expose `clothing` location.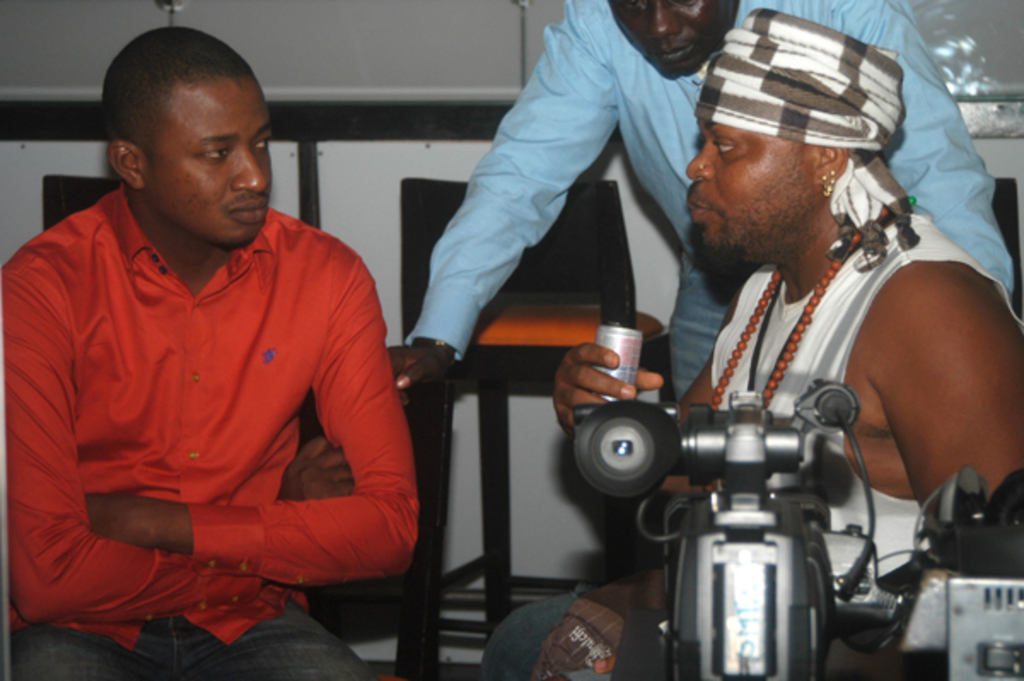
Exposed at <box>406,0,1015,408</box>.
